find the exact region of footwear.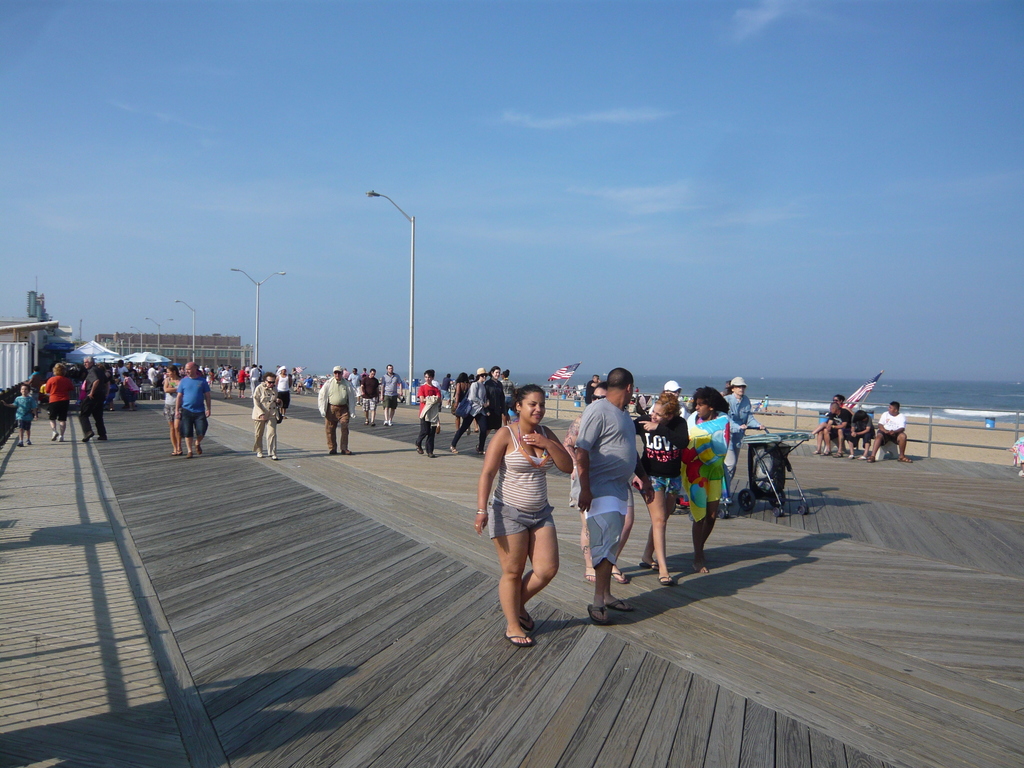
Exact region: 612, 562, 634, 589.
